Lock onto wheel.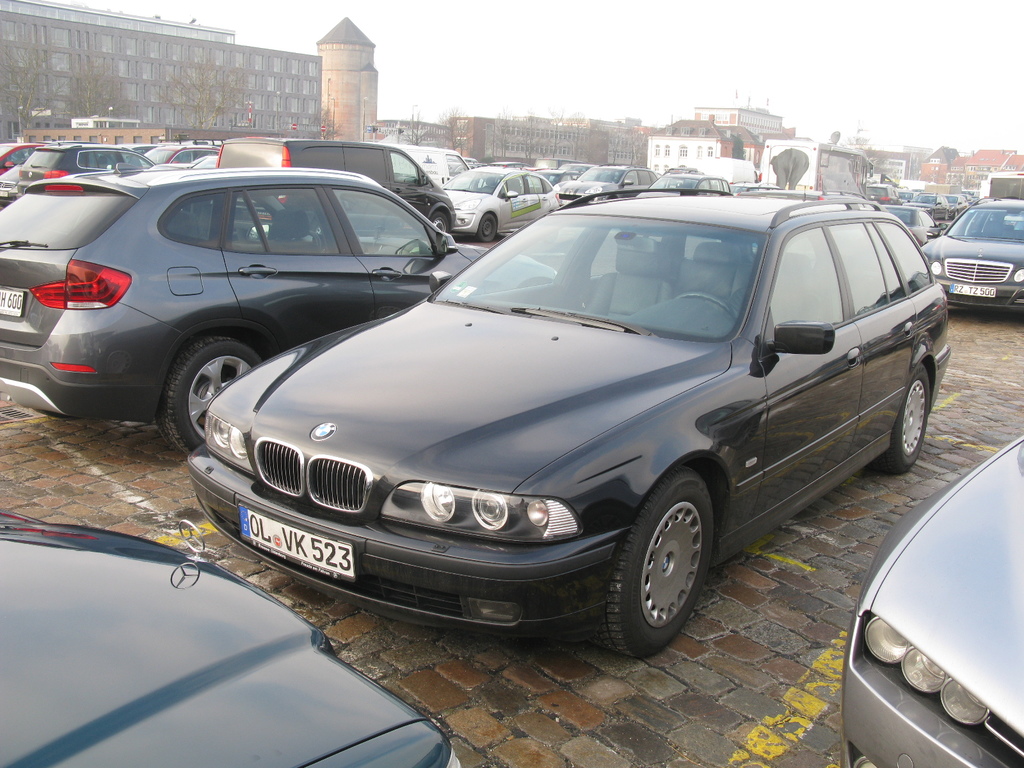
Locked: 676/292/734/319.
